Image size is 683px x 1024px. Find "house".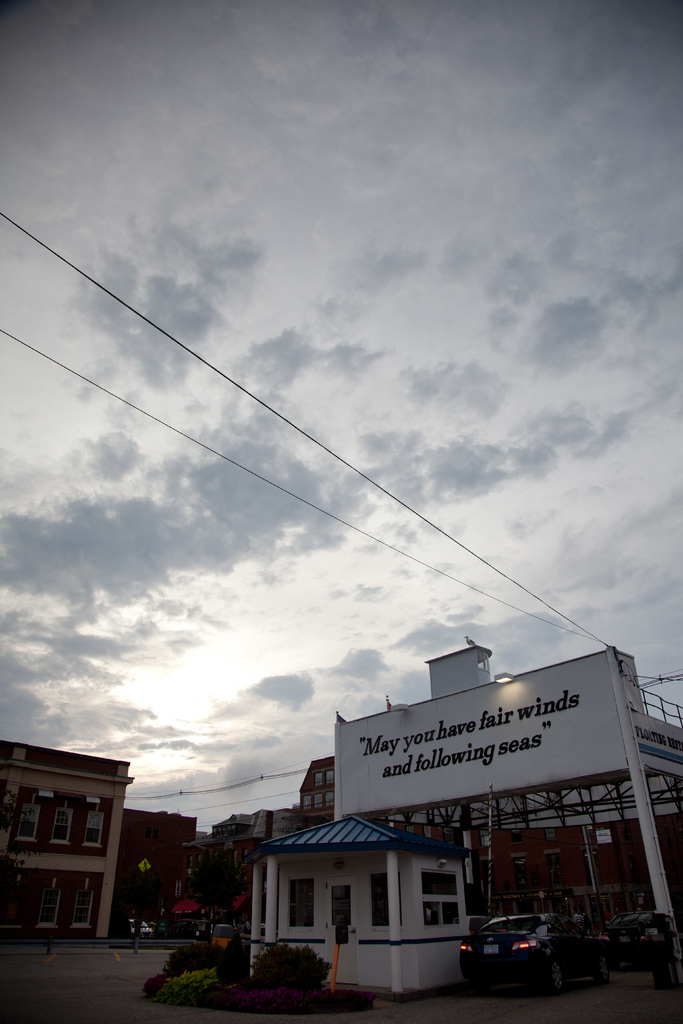
box=[0, 726, 158, 950].
